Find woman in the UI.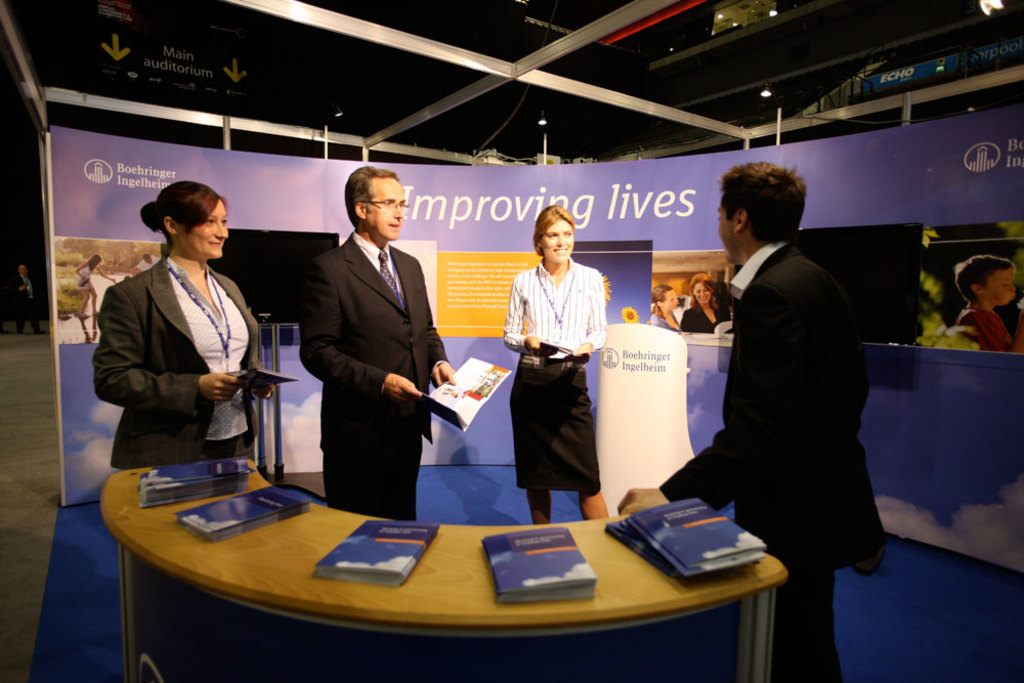
UI element at (652, 284, 682, 331).
